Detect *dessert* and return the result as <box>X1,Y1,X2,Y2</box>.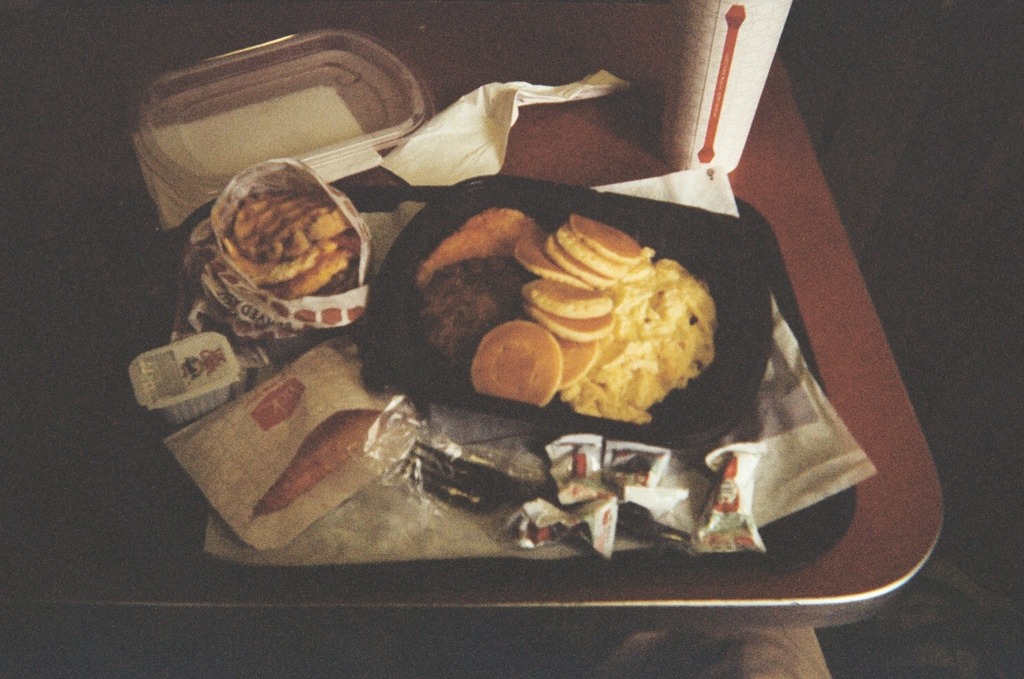
<box>470,317,562,404</box>.
